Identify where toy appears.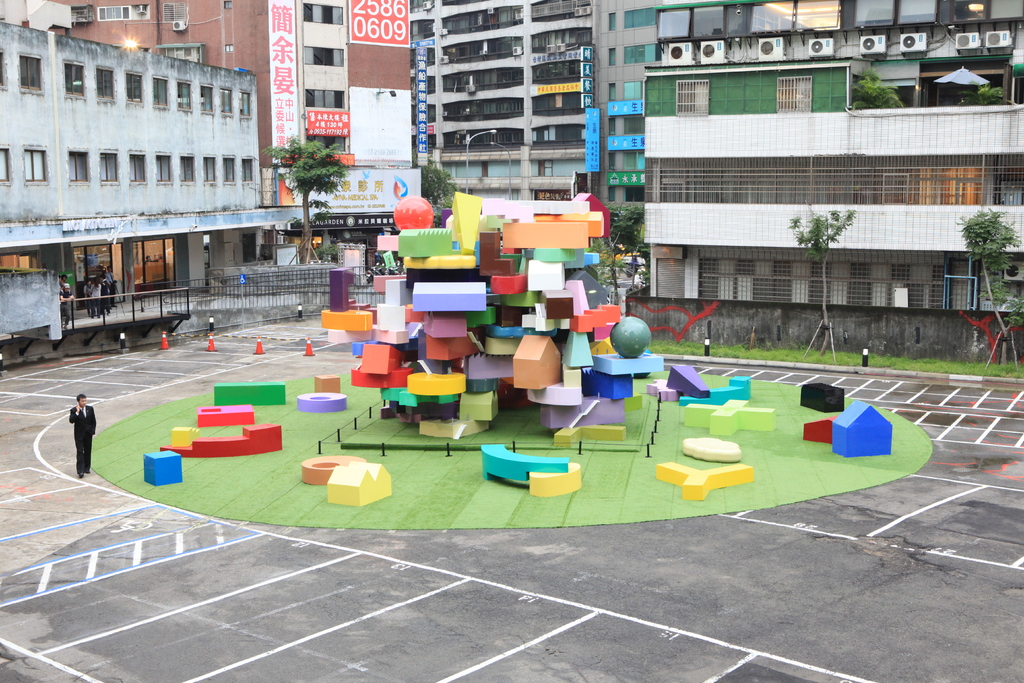
Appears at (x1=325, y1=461, x2=395, y2=505).
